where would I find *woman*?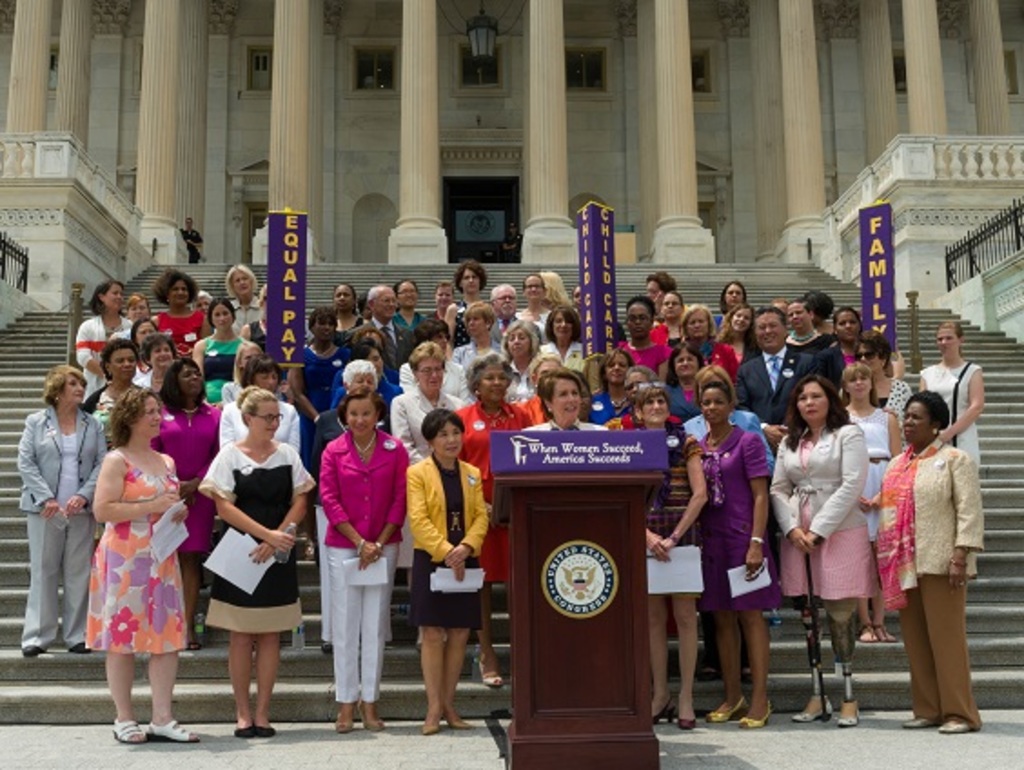
At 697 380 781 712.
